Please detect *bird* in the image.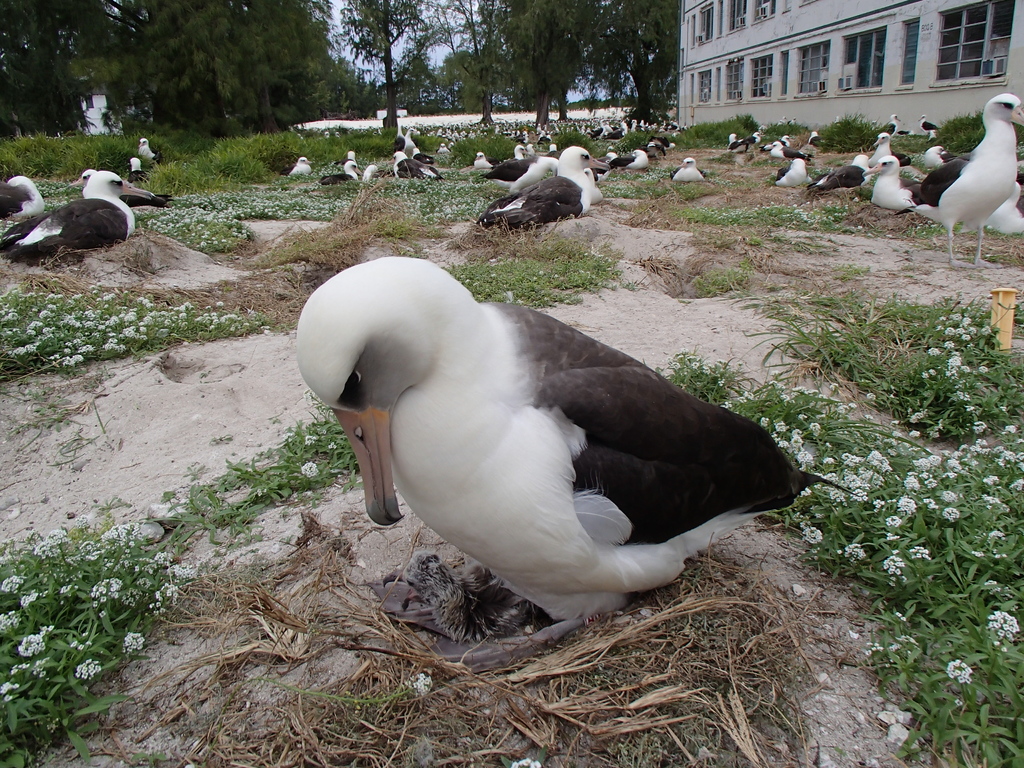
x1=68 y1=172 x2=170 y2=211.
